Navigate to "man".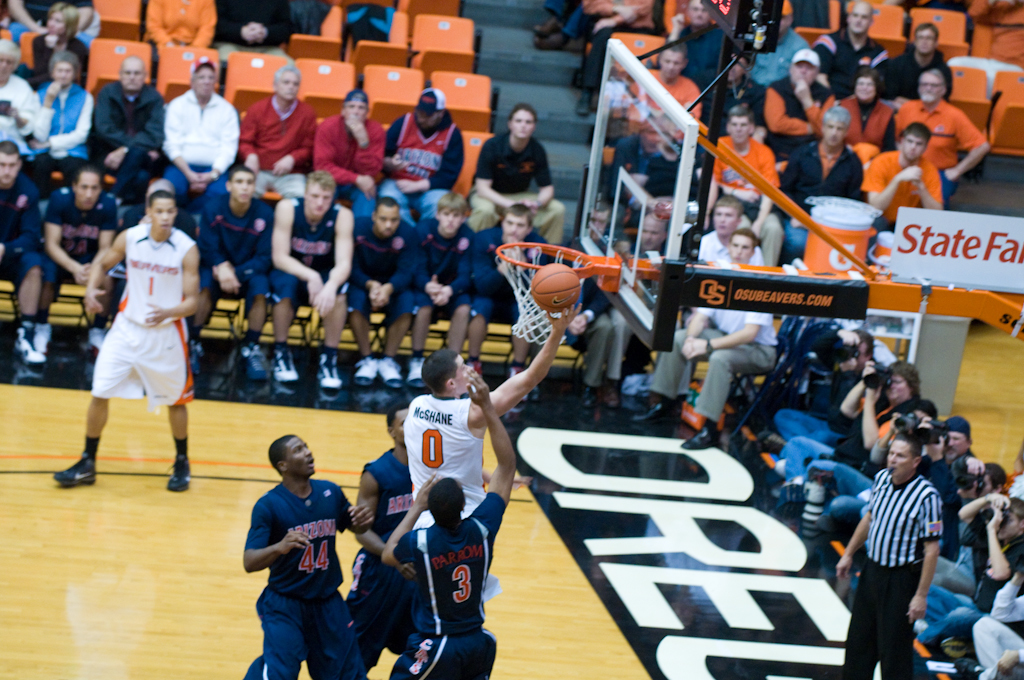
Navigation target: (left=114, top=176, right=194, bottom=244).
